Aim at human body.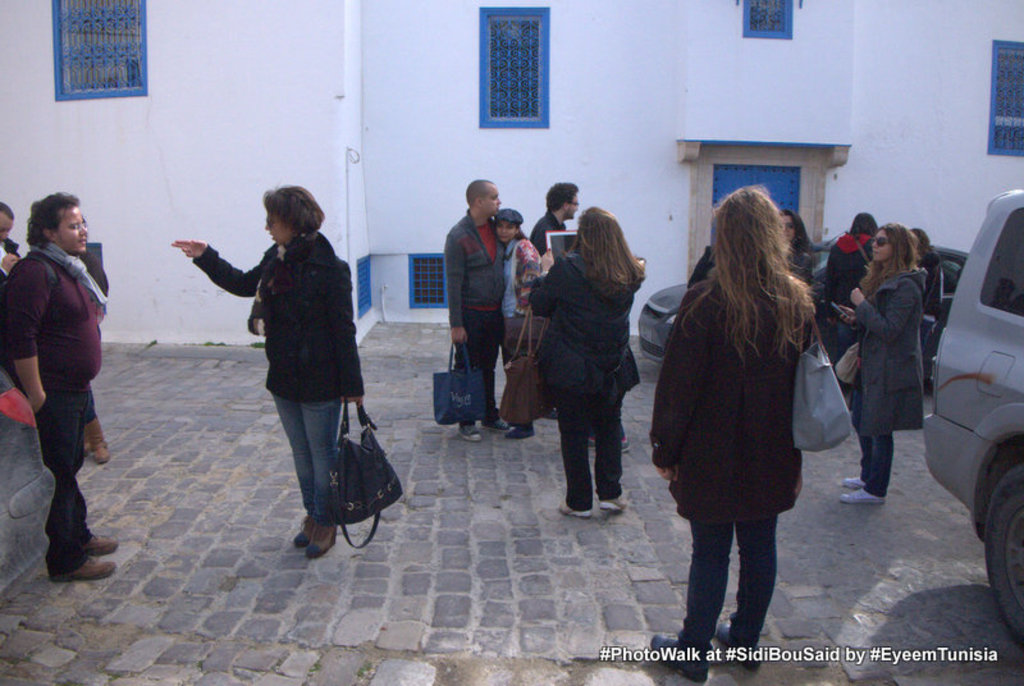
Aimed at locate(179, 228, 365, 561).
